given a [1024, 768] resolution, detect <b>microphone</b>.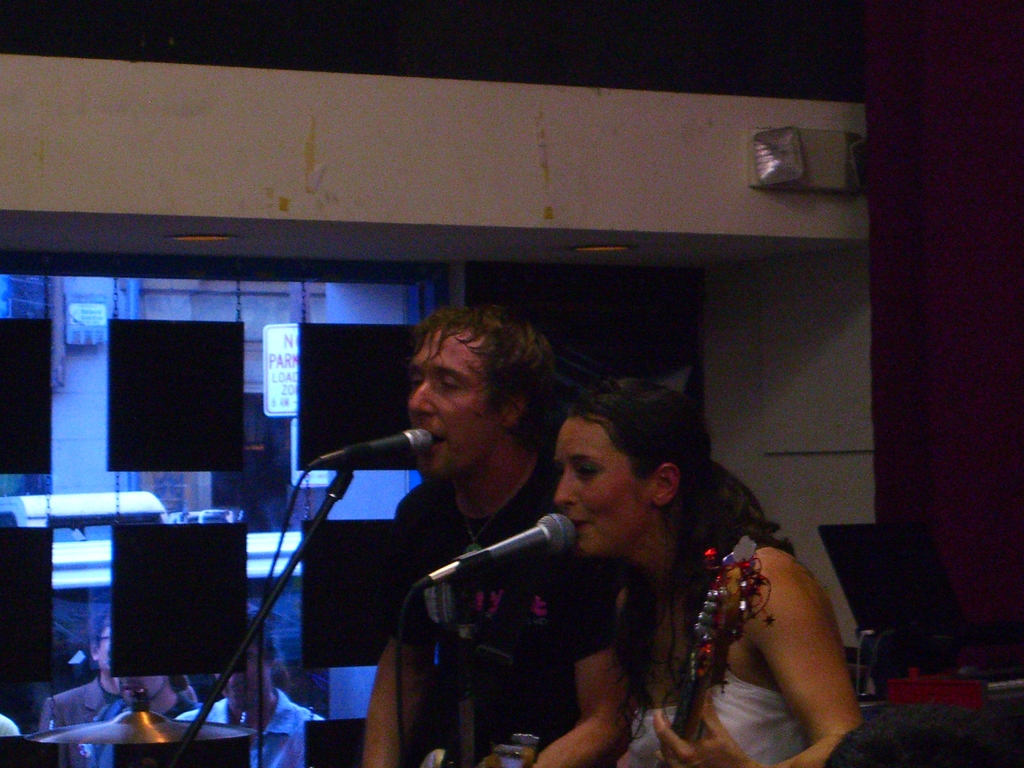
select_region(319, 421, 431, 468).
